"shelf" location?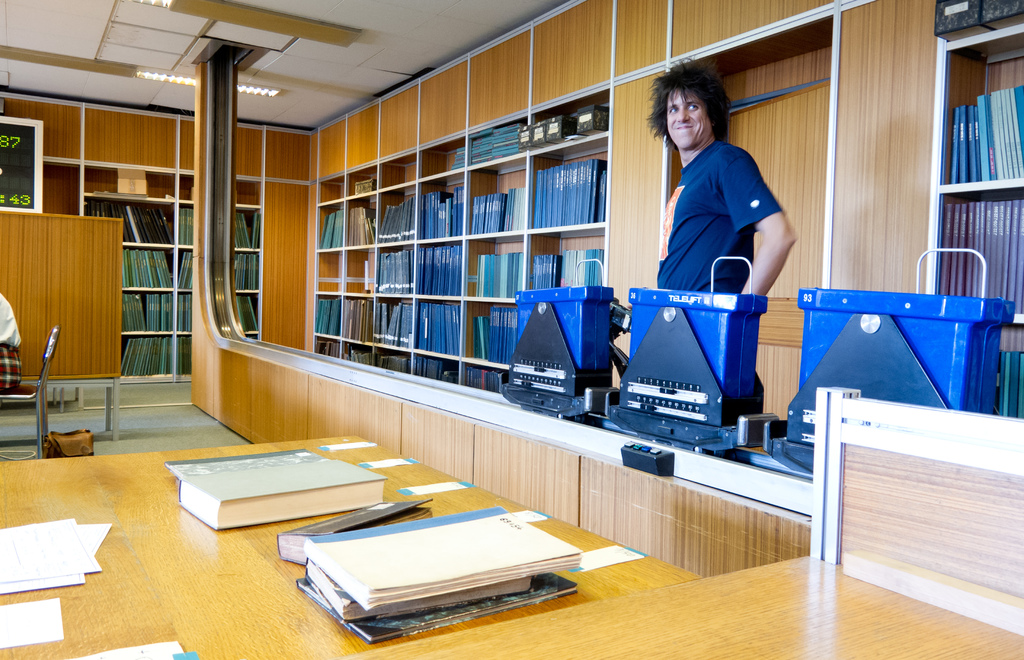
(173,291,191,341)
